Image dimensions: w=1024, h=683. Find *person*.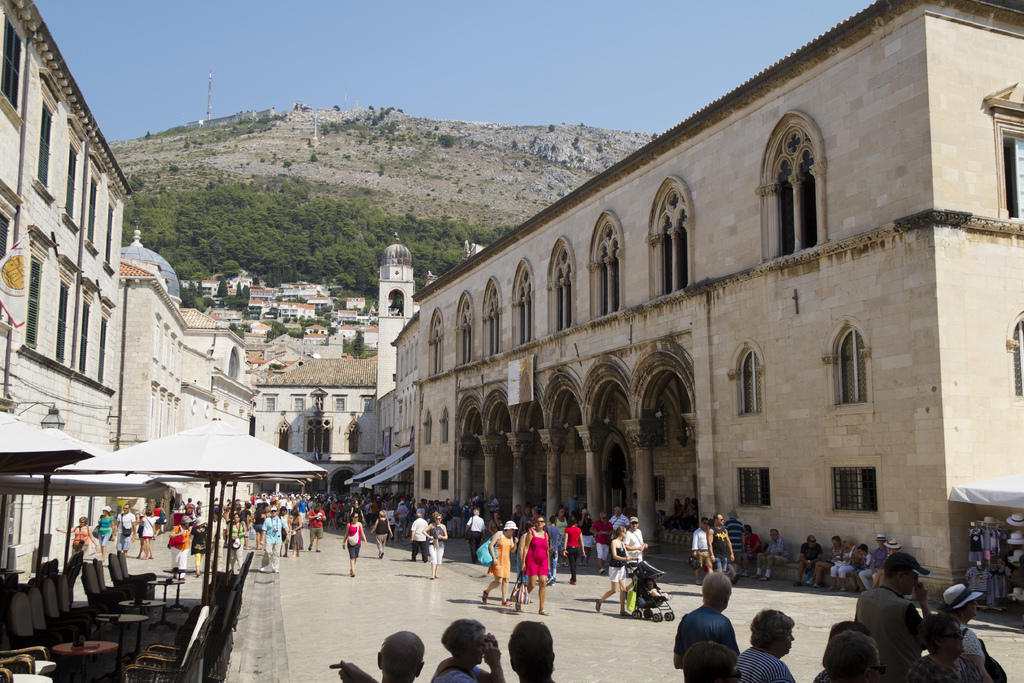
bbox=[733, 609, 797, 682].
